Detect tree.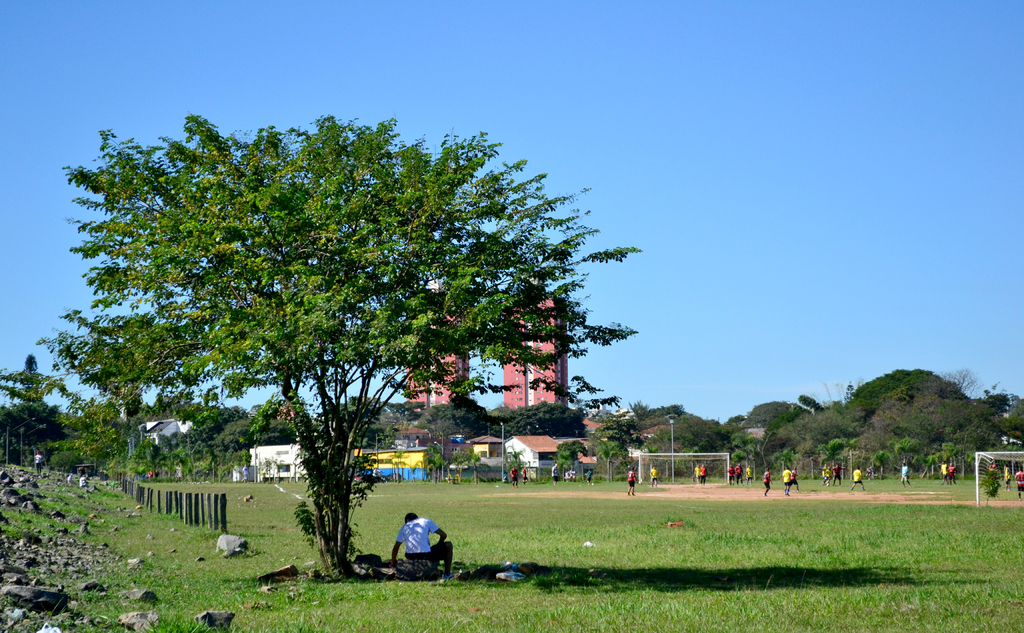
Detected at x1=870 y1=448 x2=893 y2=475.
